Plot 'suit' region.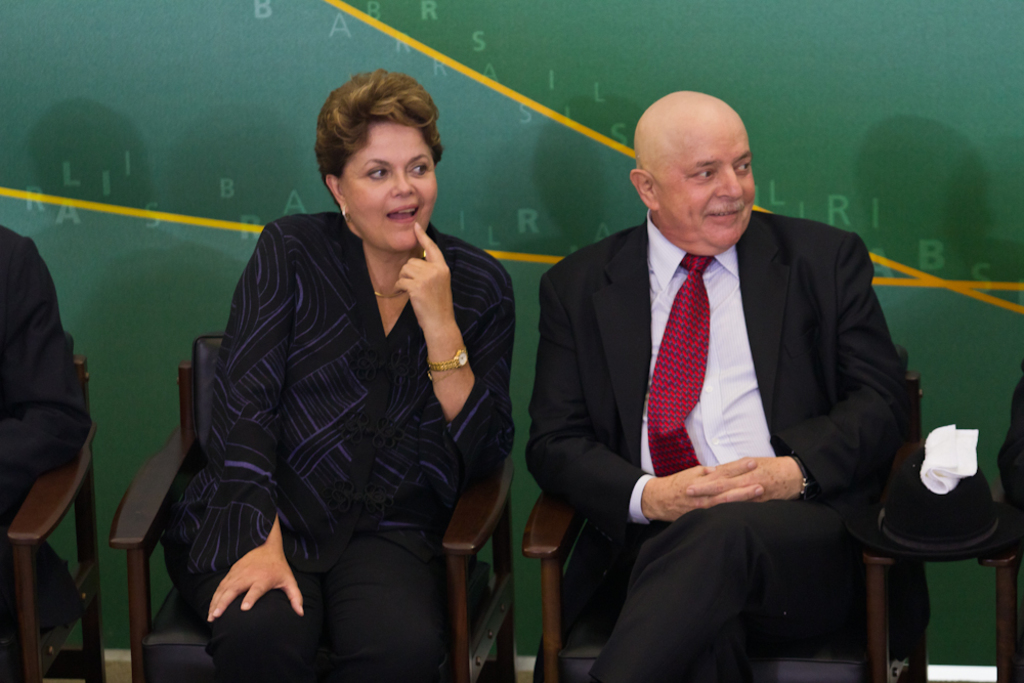
Plotted at bbox=(0, 224, 87, 682).
